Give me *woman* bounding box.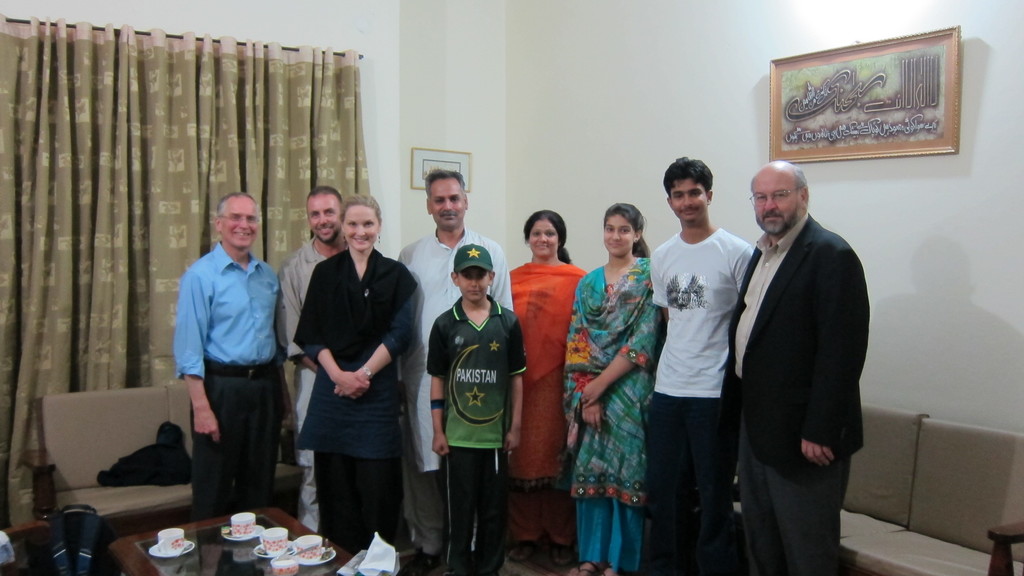
(left=565, top=196, right=668, bottom=566).
